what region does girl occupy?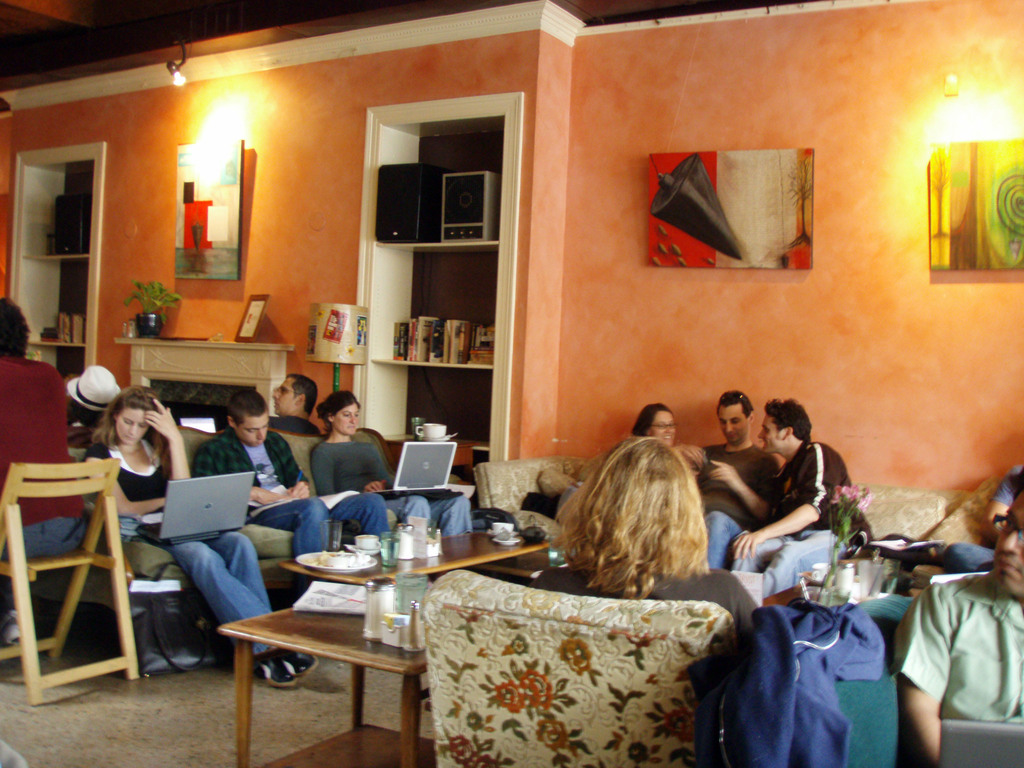
BBox(72, 365, 124, 454).
